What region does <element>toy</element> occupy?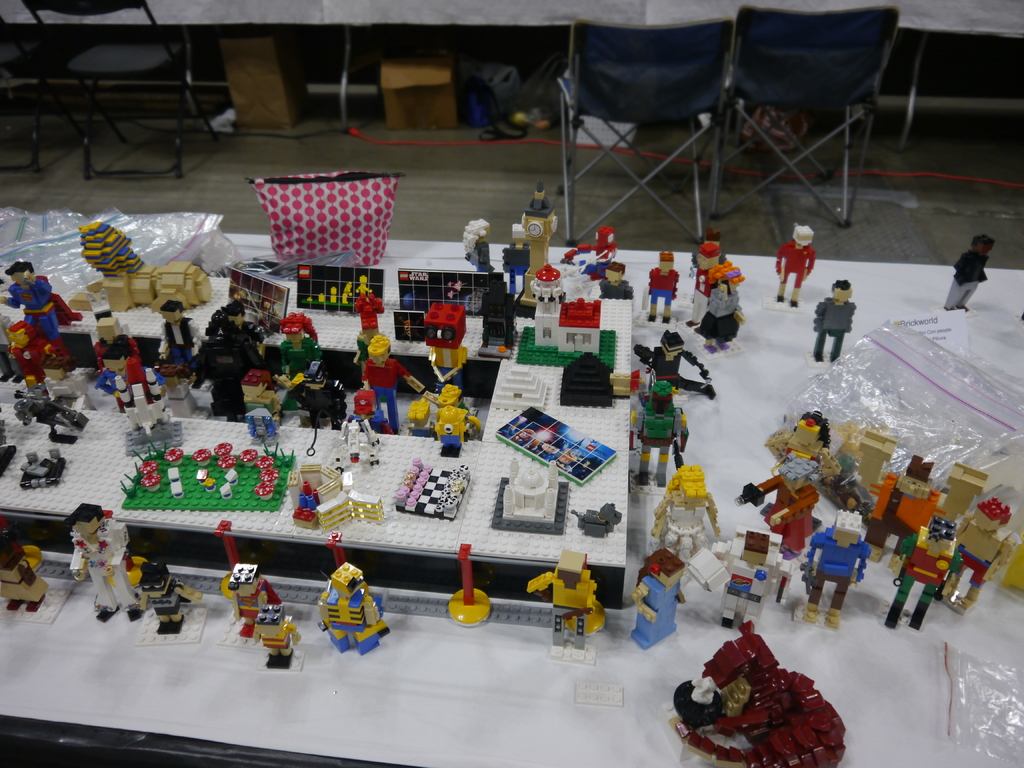
123:553:206:644.
